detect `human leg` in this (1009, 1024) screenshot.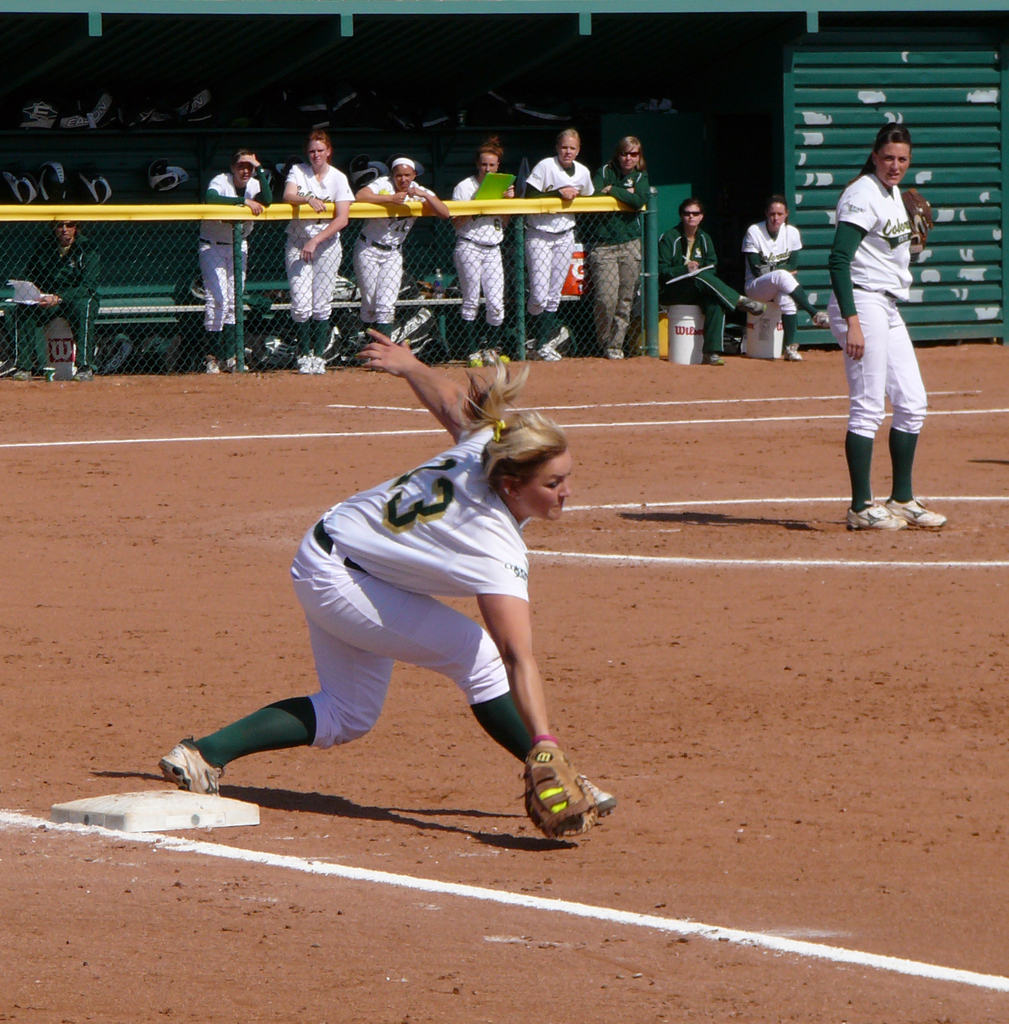
Detection: 378:245:397:333.
